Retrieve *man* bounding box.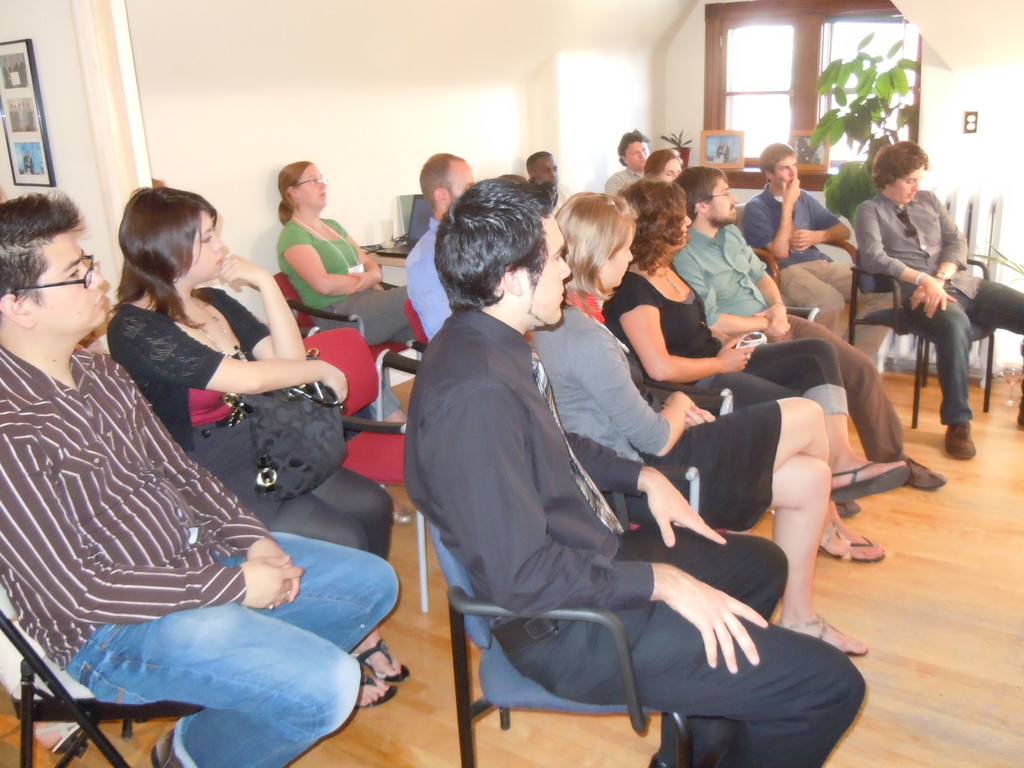
Bounding box: bbox(390, 148, 477, 359).
